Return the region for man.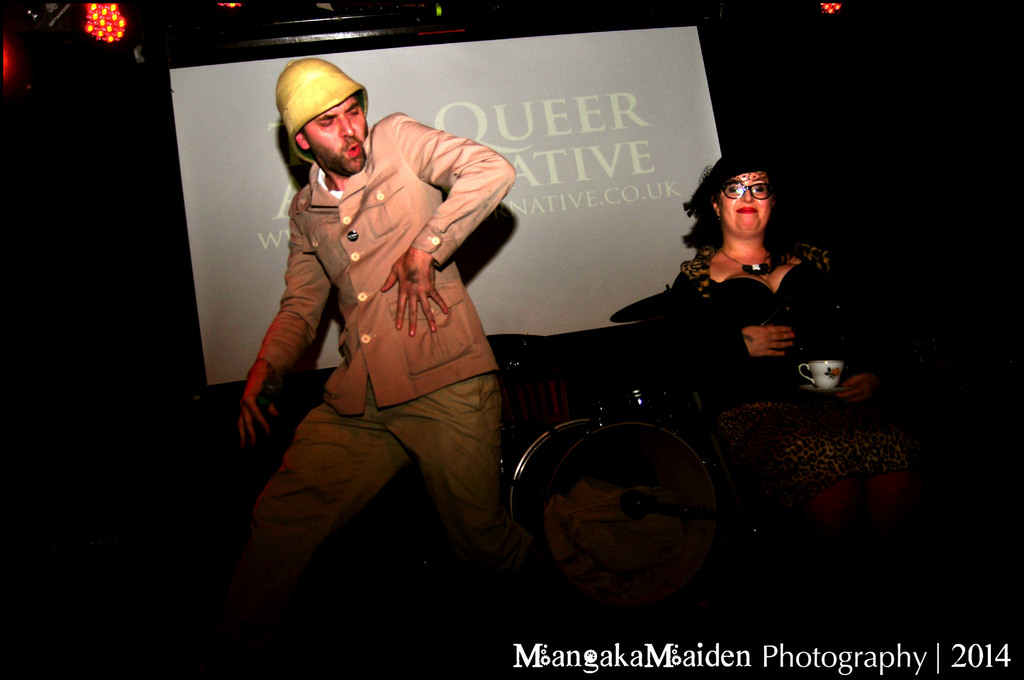
region(219, 31, 545, 627).
